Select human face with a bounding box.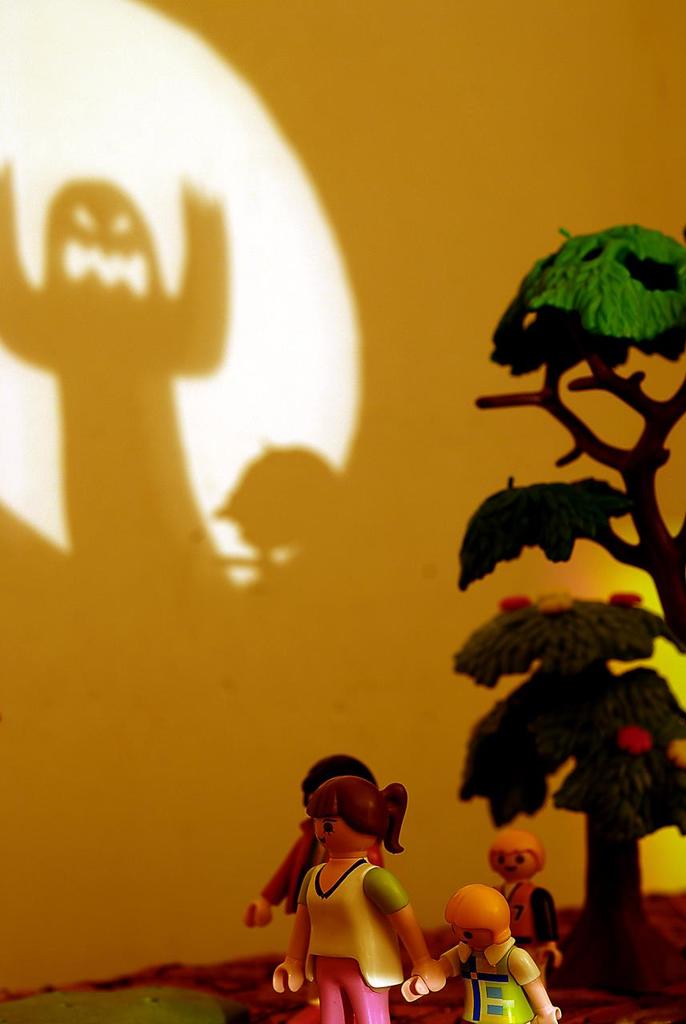
Rect(493, 846, 537, 889).
